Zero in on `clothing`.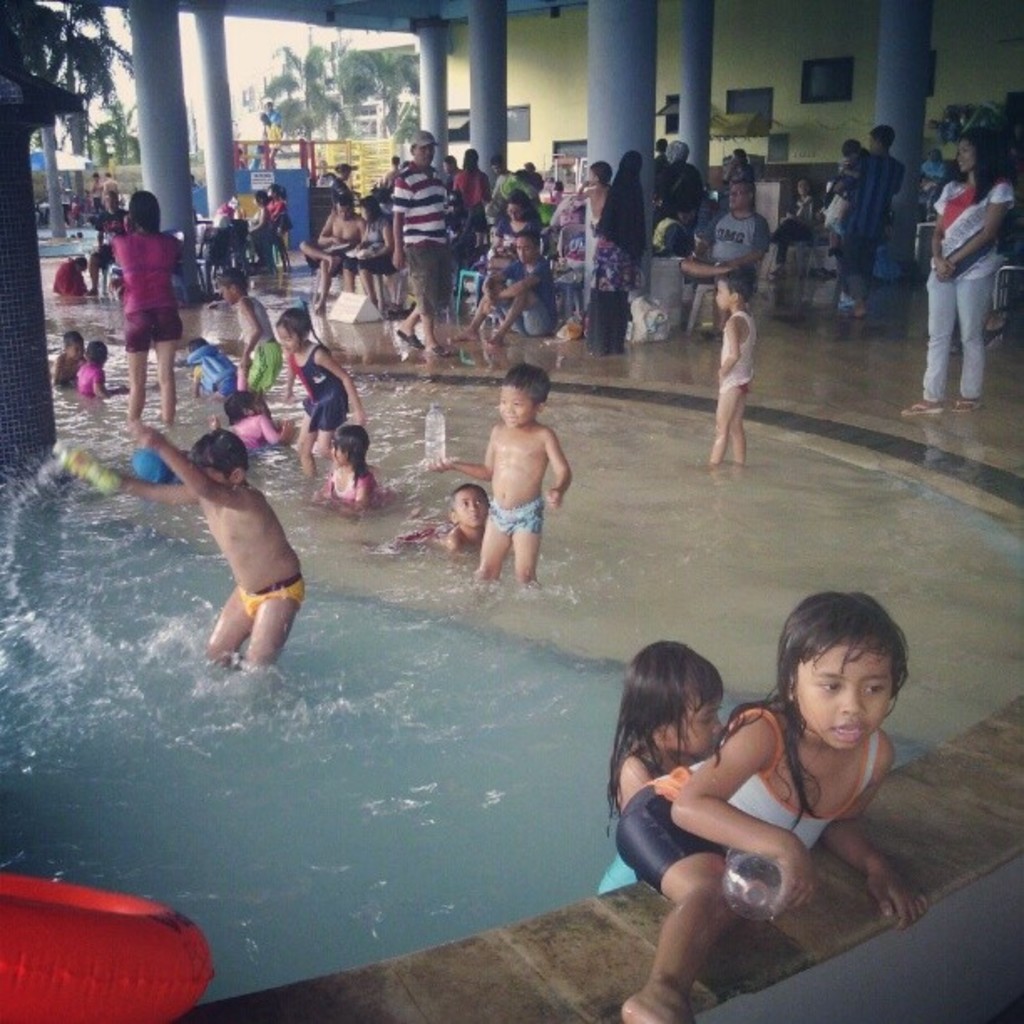
Zeroed in: locate(842, 146, 897, 296).
